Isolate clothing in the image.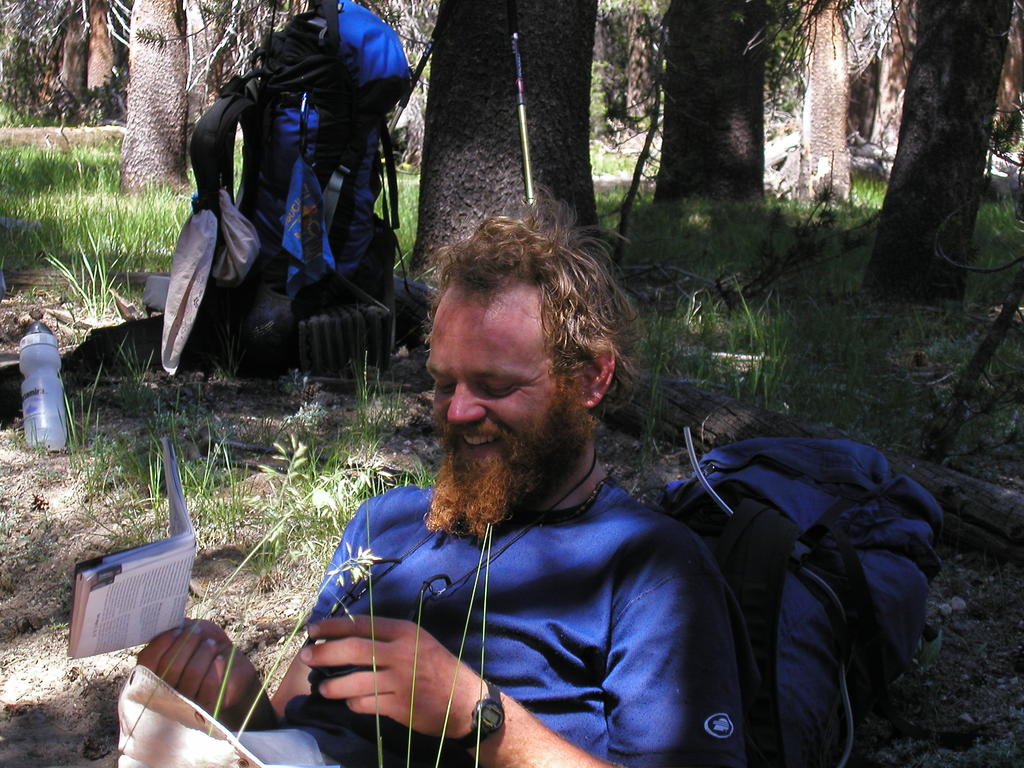
Isolated region: (x1=278, y1=396, x2=764, y2=756).
